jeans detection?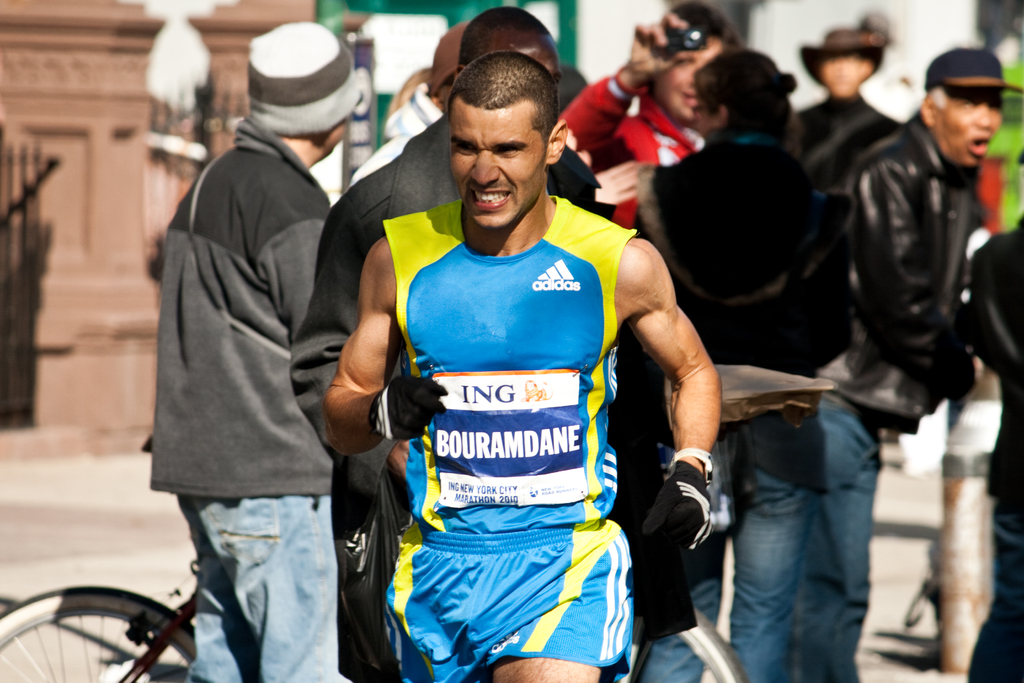
l=640, t=422, r=804, b=682
